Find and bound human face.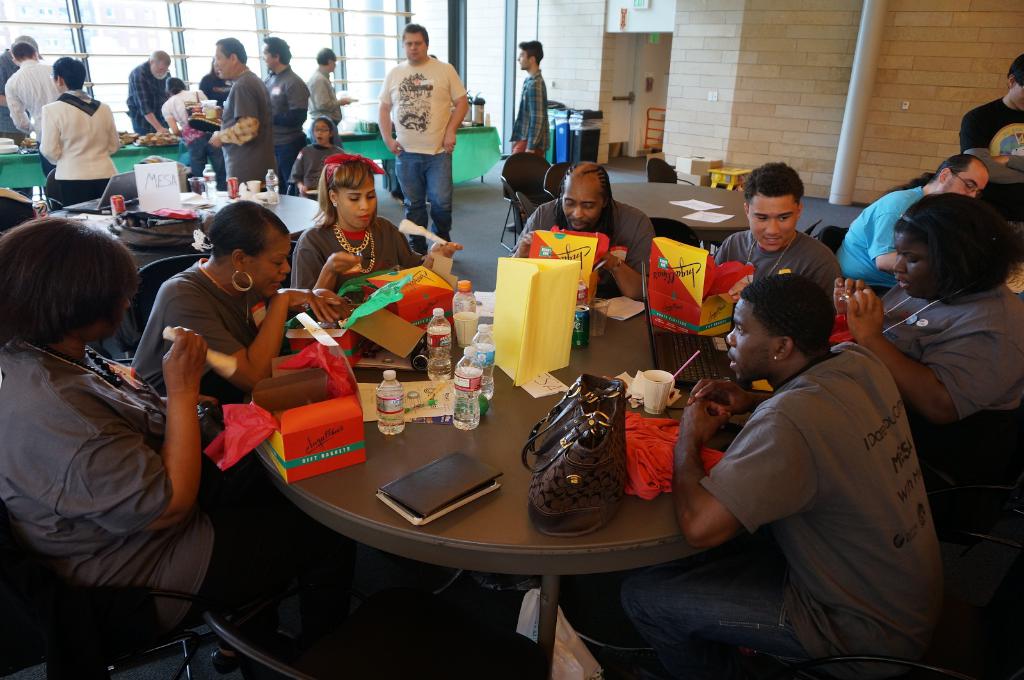
Bound: pyautogui.locateOnScreen(313, 120, 330, 145).
